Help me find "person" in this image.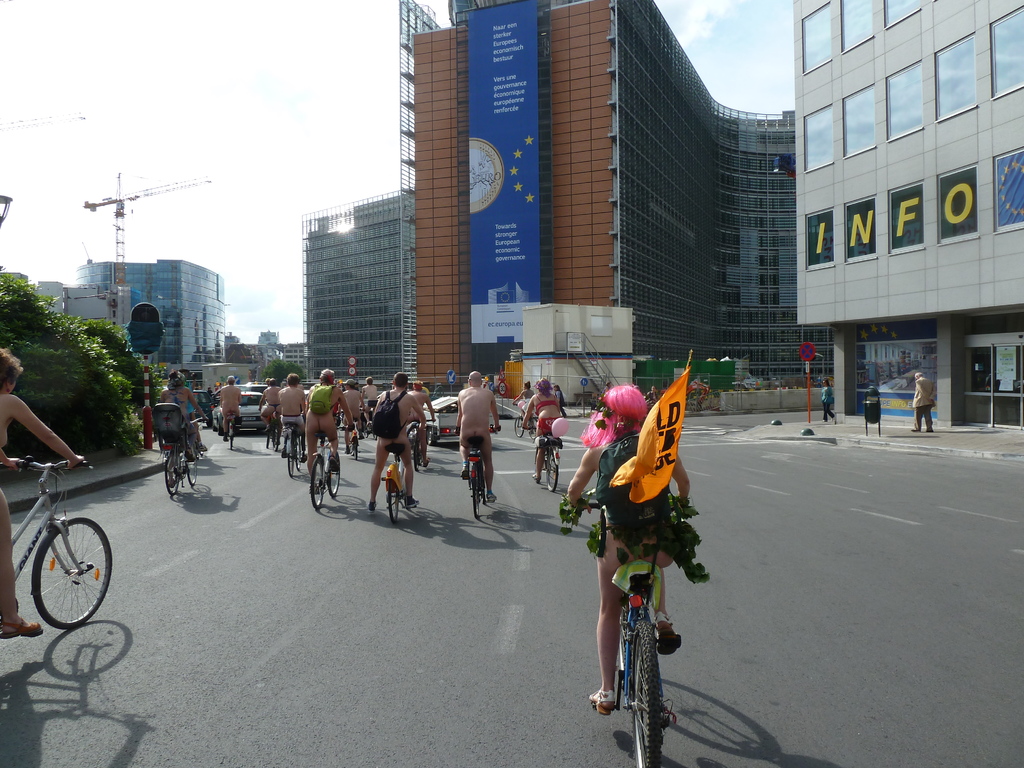
Found it: <bbox>818, 376, 835, 430</bbox>.
